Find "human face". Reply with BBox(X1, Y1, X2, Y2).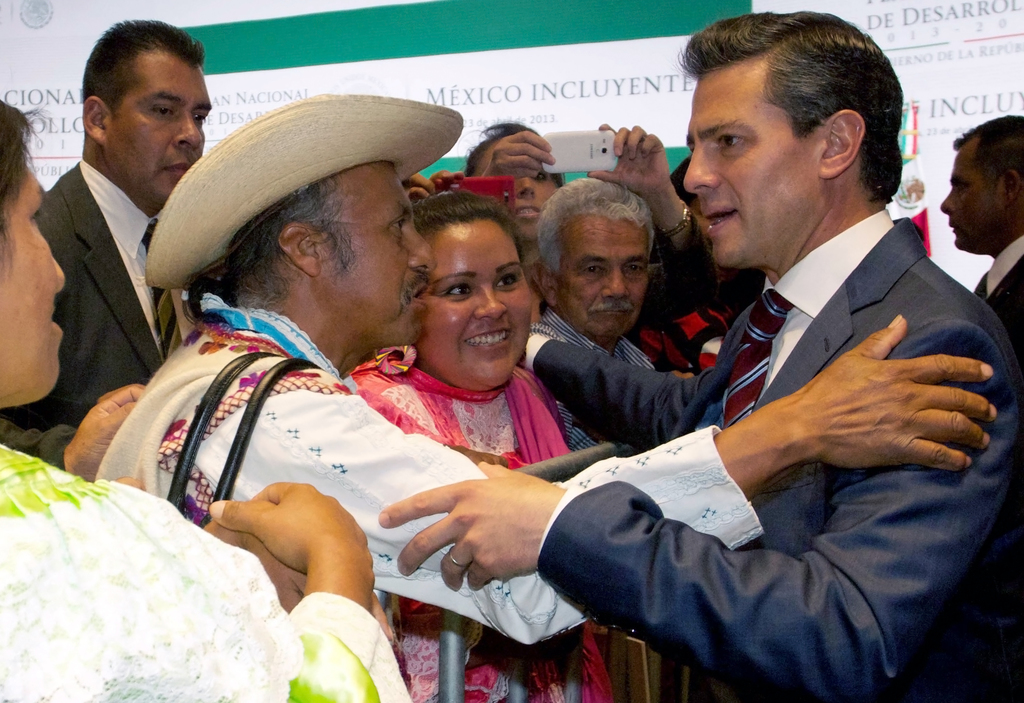
BBox(937, 135, 1012, 248).
